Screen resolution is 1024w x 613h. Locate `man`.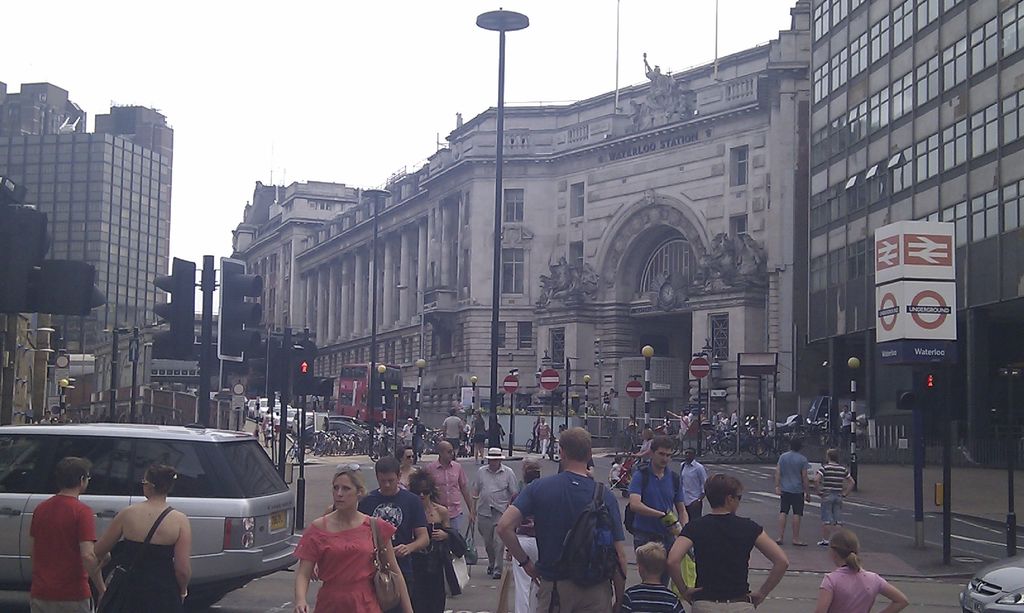
crop(630, 439, 684, 584).
